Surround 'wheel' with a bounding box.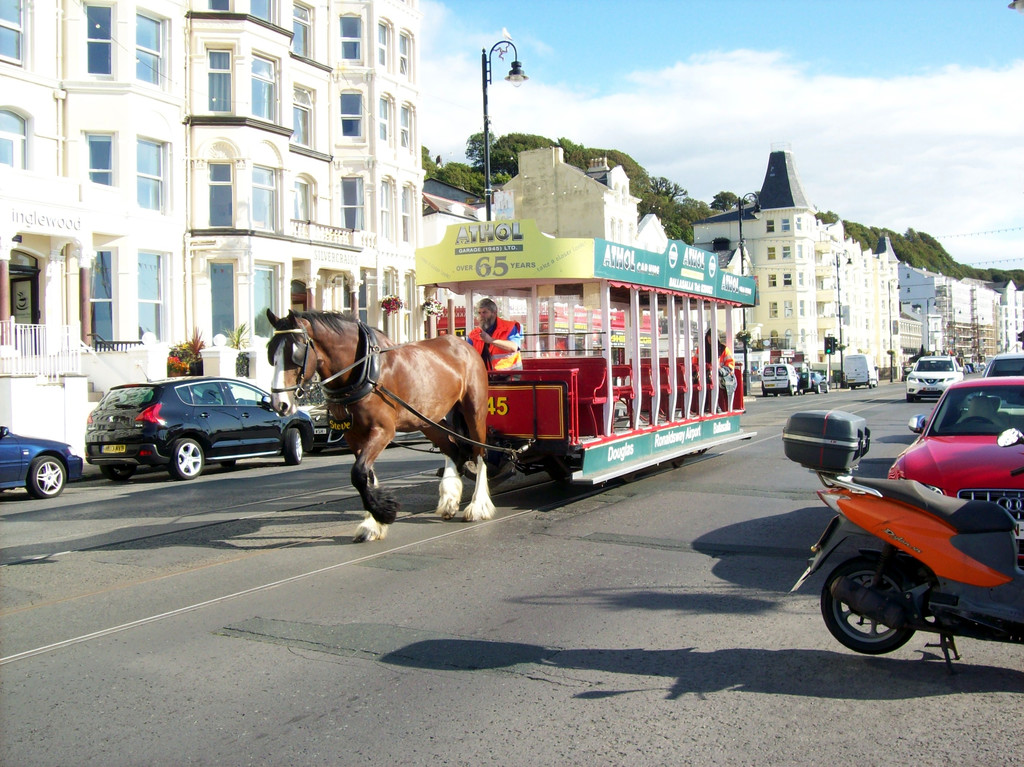
crop(869, 381, 873, 387).
